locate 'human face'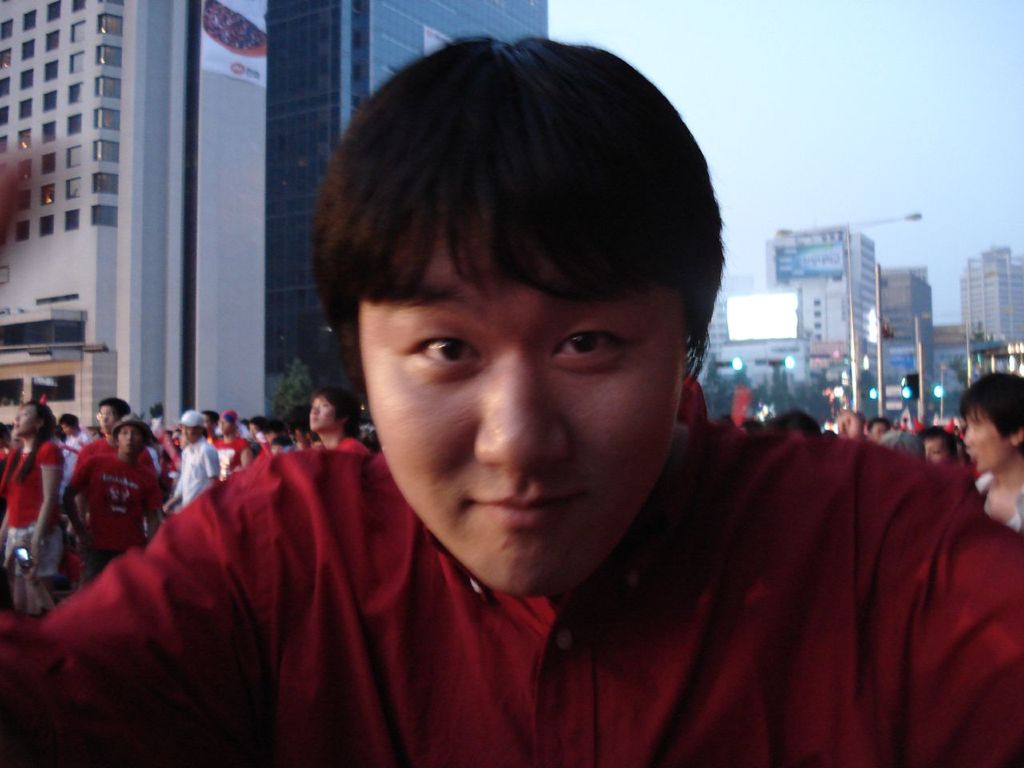
x1=307 y1=394 x2=339 y2=434
